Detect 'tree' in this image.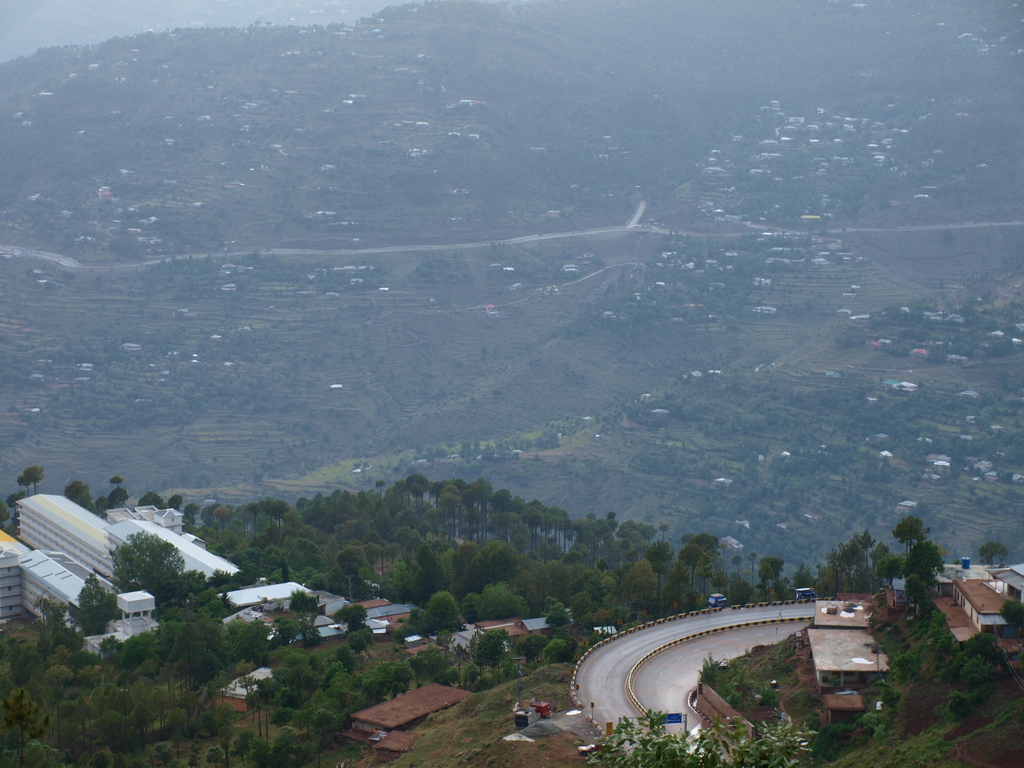
Detection: (left=382, top=330, right=390, bottom=345).
